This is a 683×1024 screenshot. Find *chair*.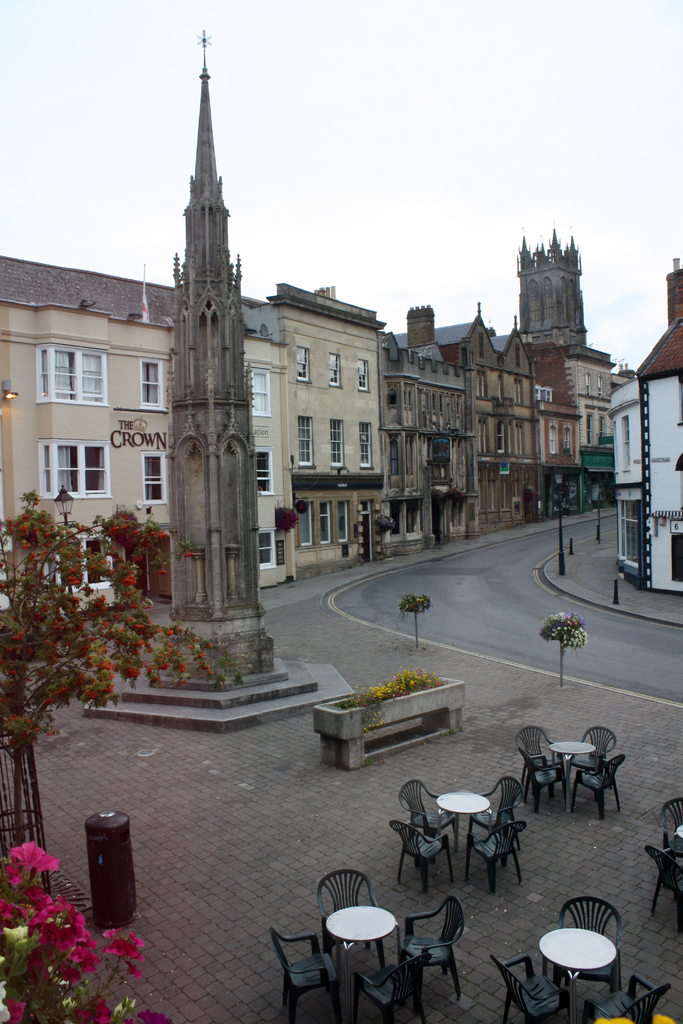
Bounding box: <bbox>463, 816, 525, 889</bbox>.
